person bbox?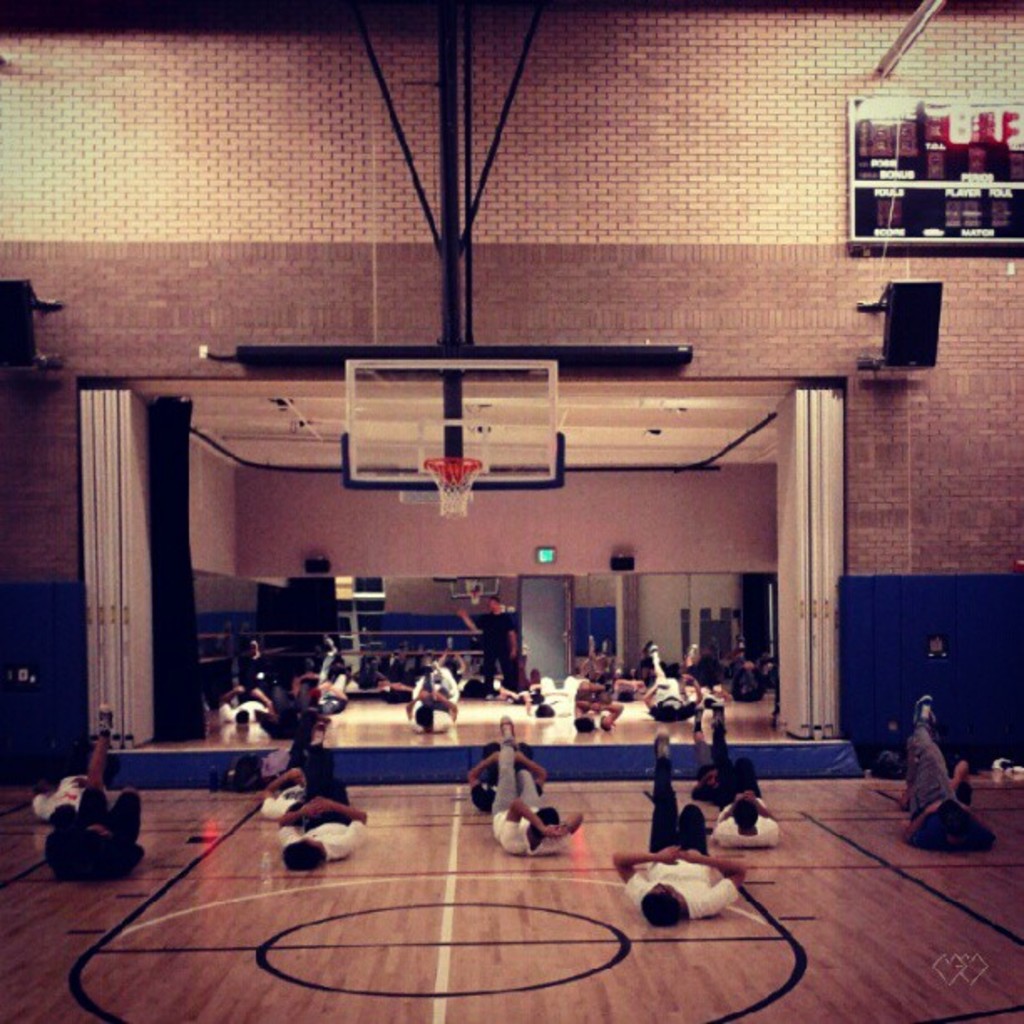
<box>489,718,587,860</box>
